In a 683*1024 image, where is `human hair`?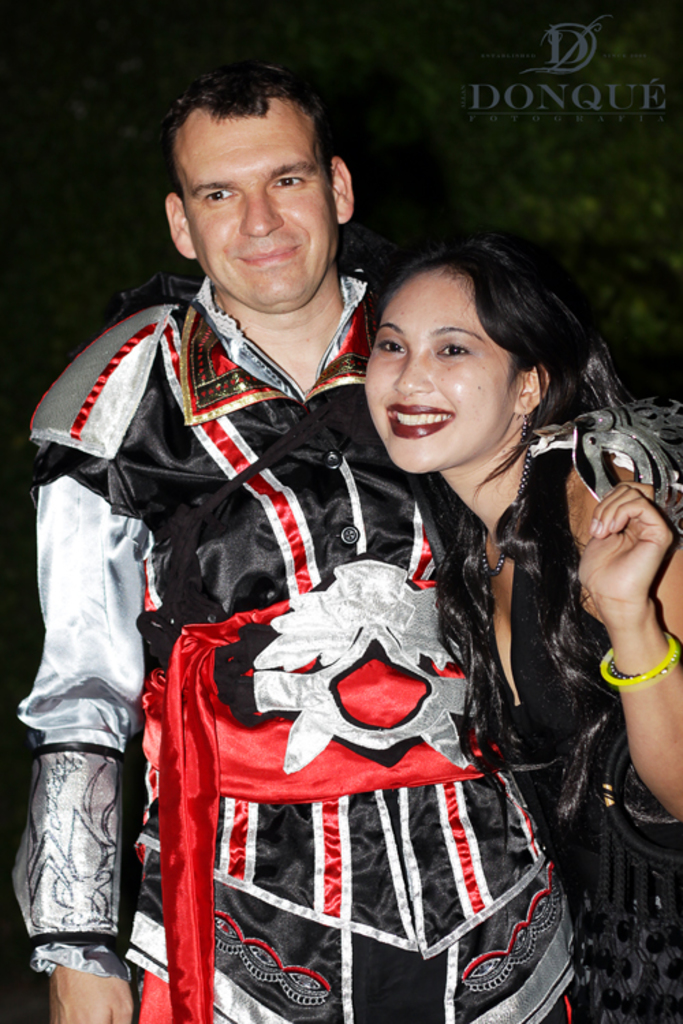
BBox(370, 238, 642, 967).
